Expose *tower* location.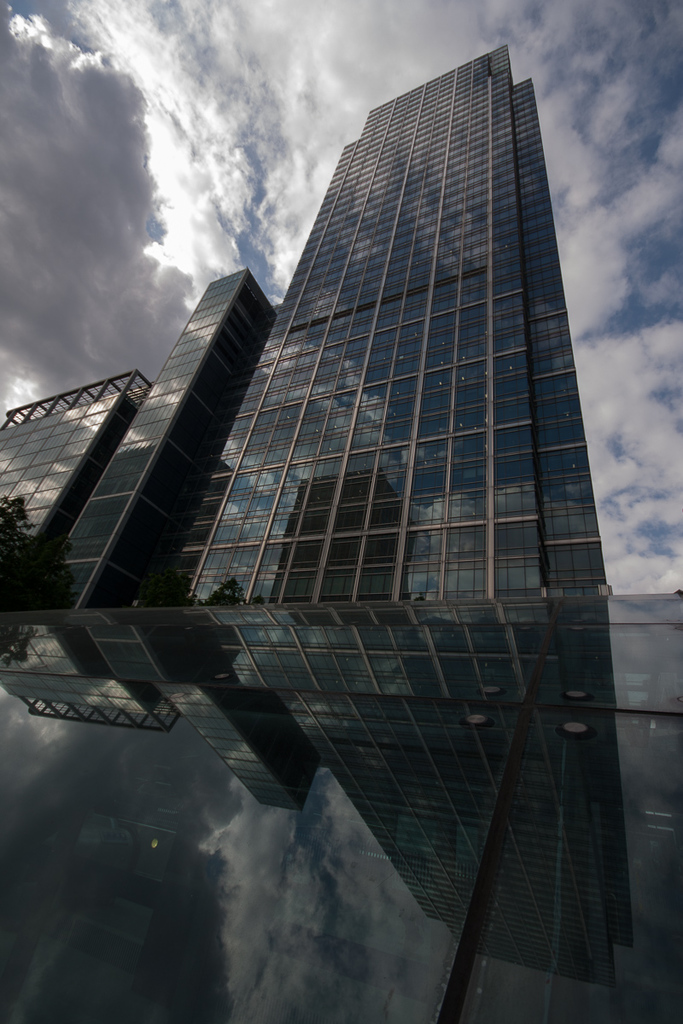
Exposed at l=173, t=35, r=633, b=752.
